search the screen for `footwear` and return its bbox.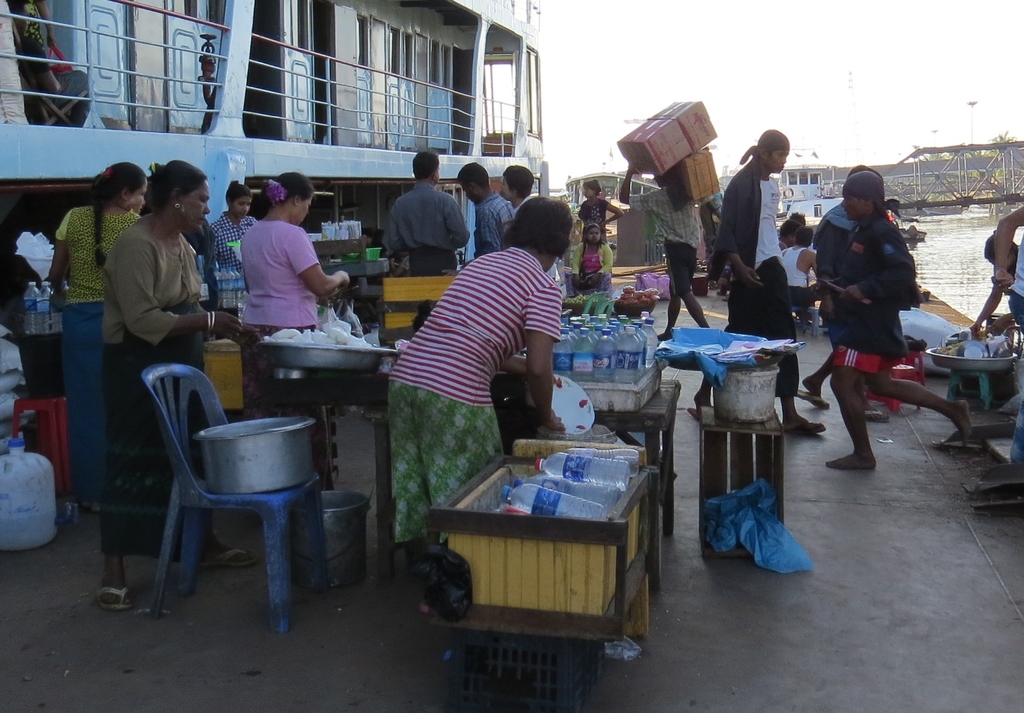
Found: [863,406,886,419].
